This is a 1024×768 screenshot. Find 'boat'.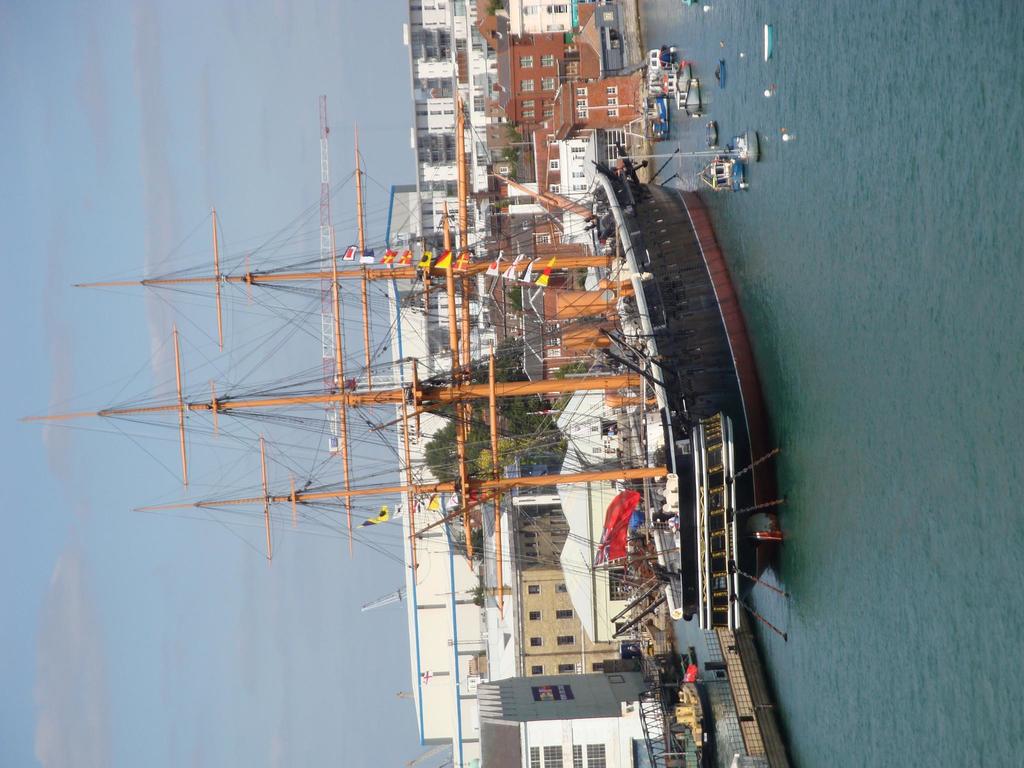
Bounding box: bbox(715, 60, 725, 83).
